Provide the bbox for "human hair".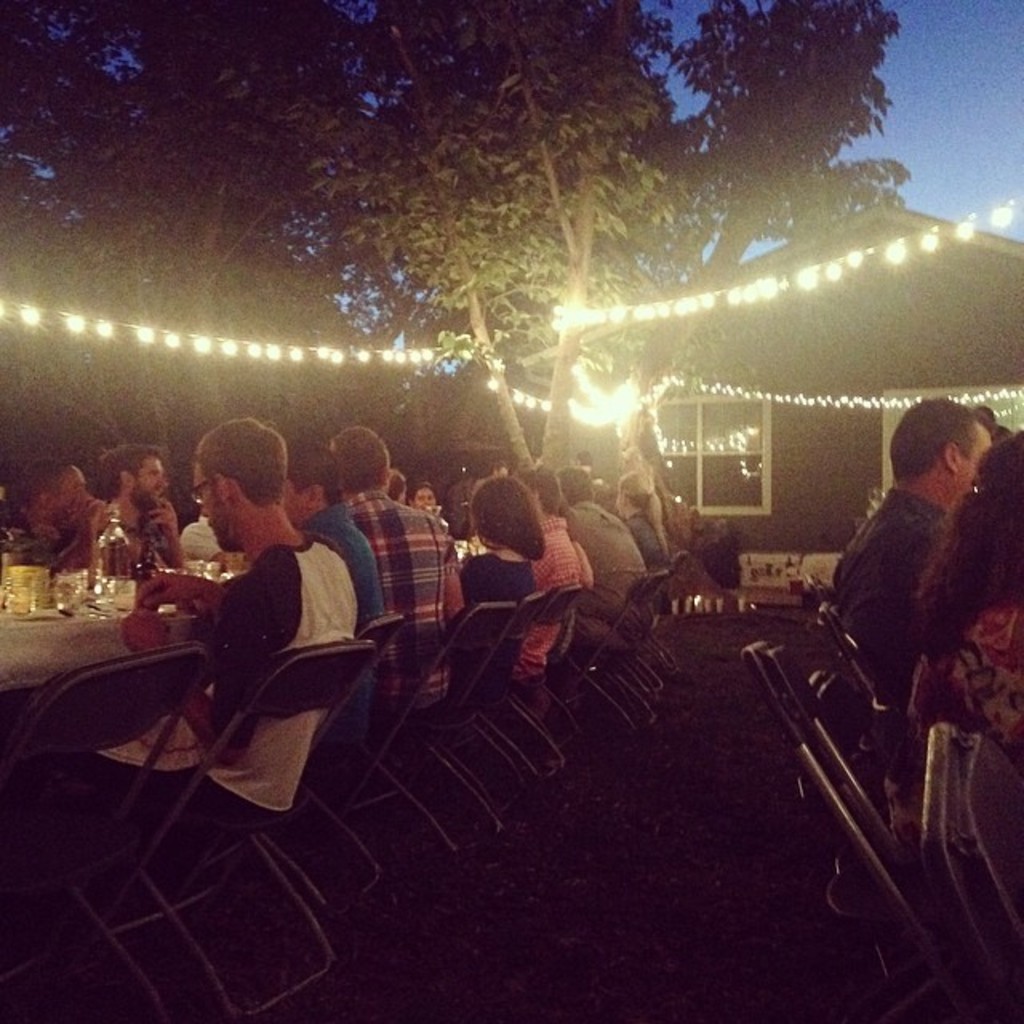
l=886, t=387, r=989, b=488.
